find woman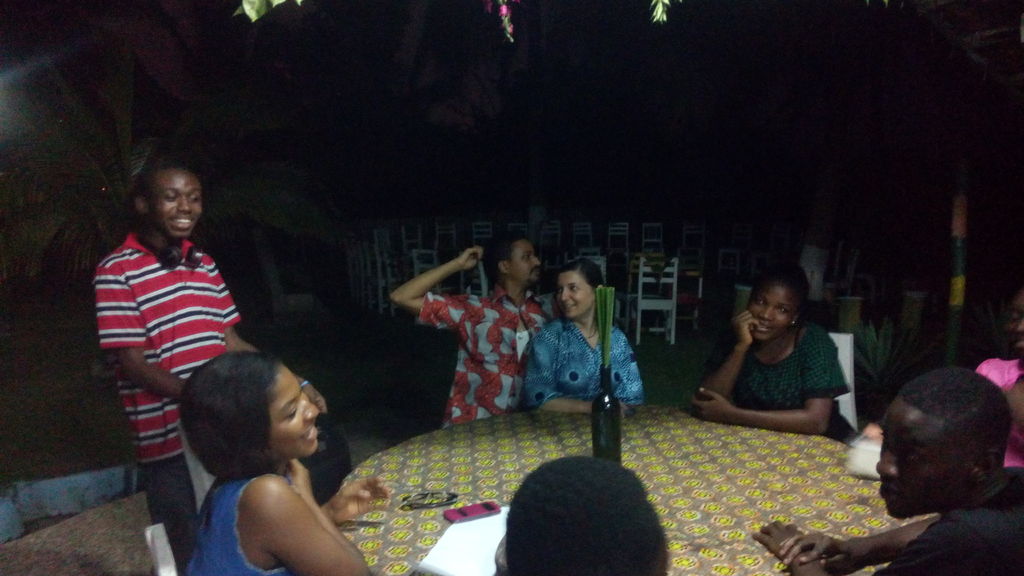
145 332 406 575
